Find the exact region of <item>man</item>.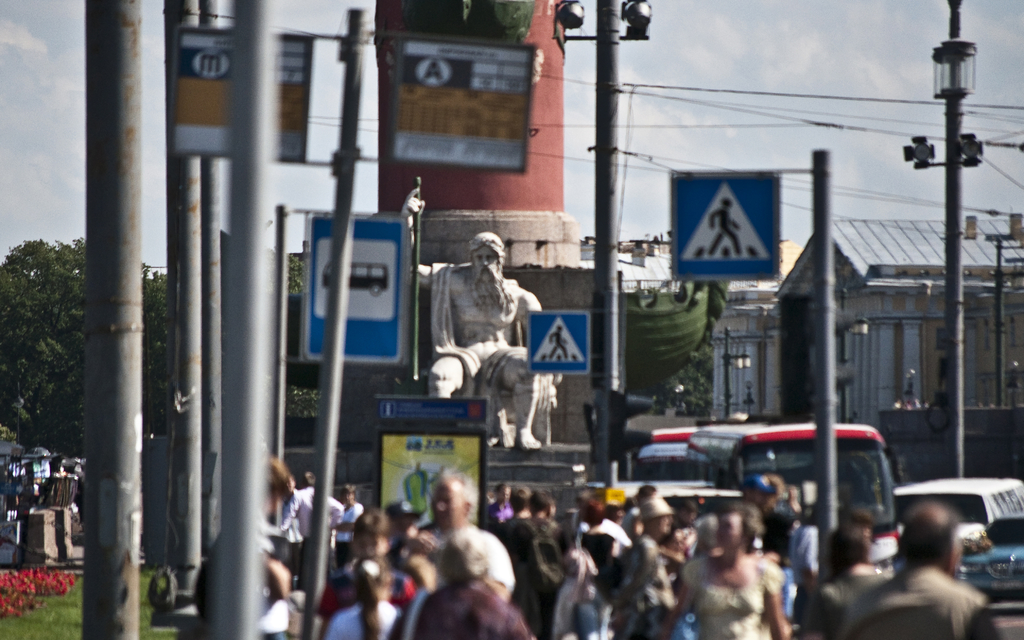
Exact region: detection(191, 451, 299, 639).
